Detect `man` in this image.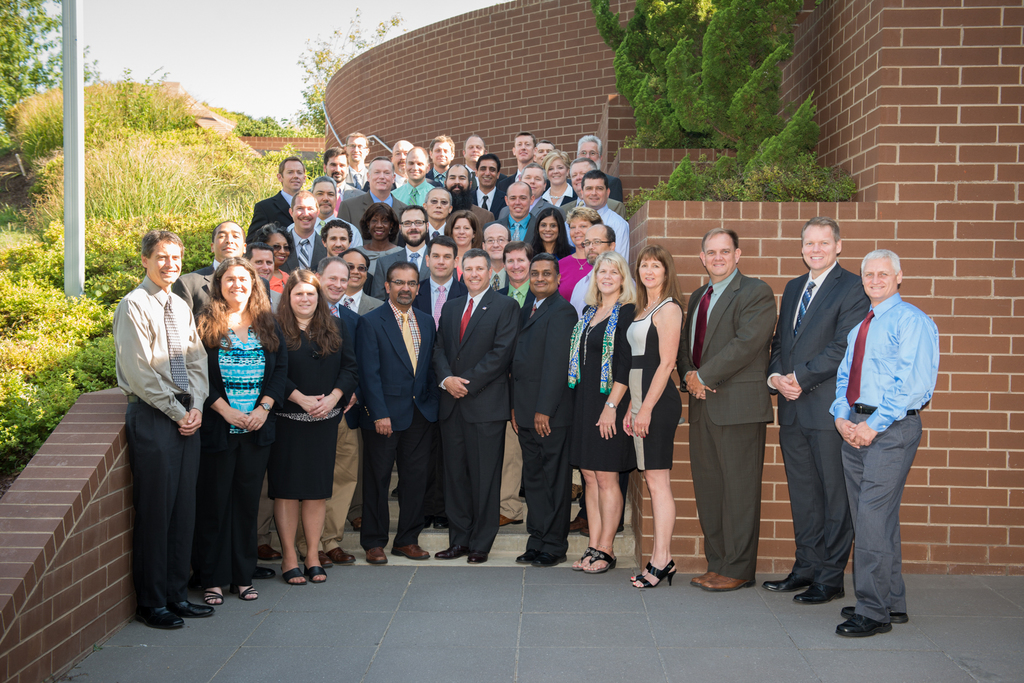
Detection: x1=465 y1=135 x2=488 y2=186.
